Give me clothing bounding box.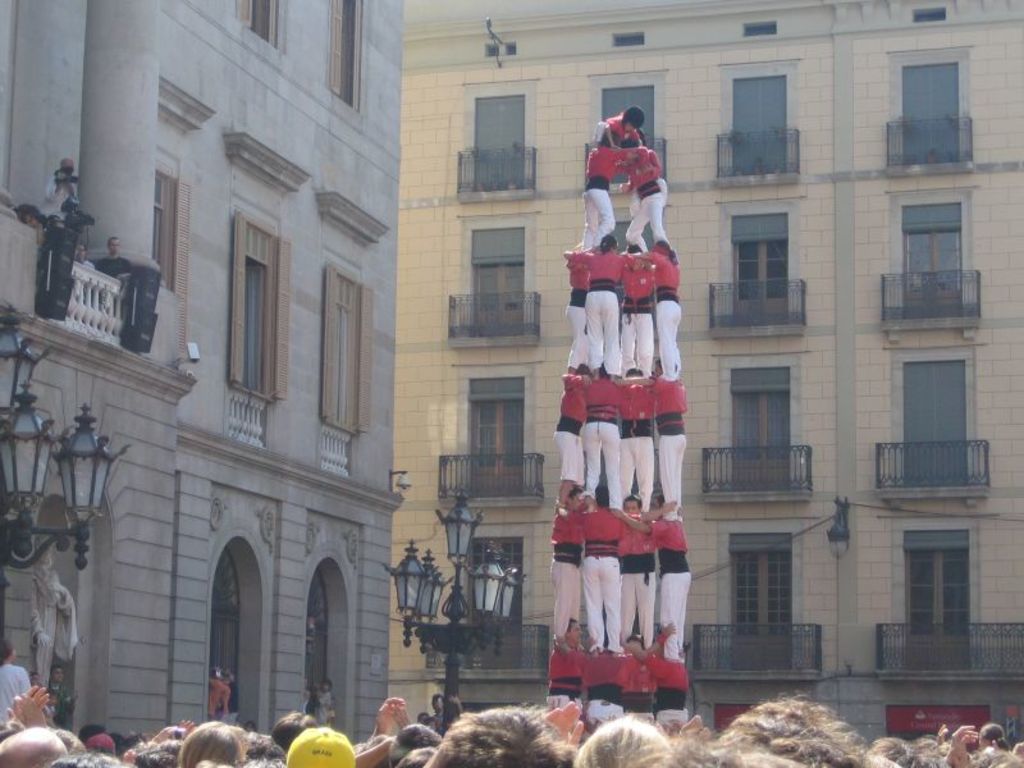
region(305, 700, 315, 716).
